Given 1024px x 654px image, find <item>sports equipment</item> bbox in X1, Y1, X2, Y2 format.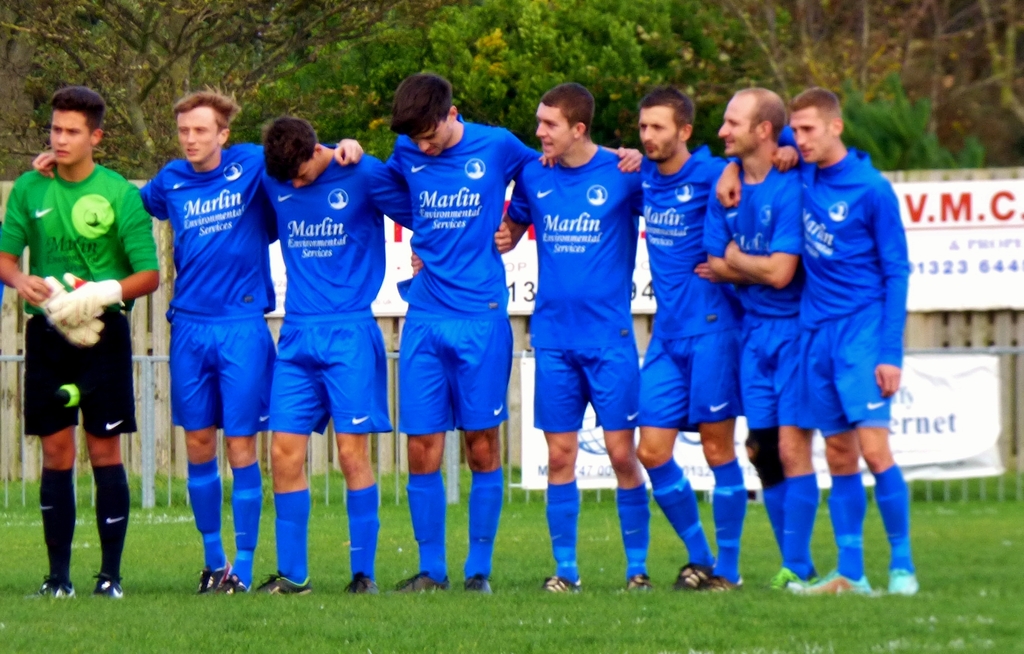
47, 277, 122, 325.
